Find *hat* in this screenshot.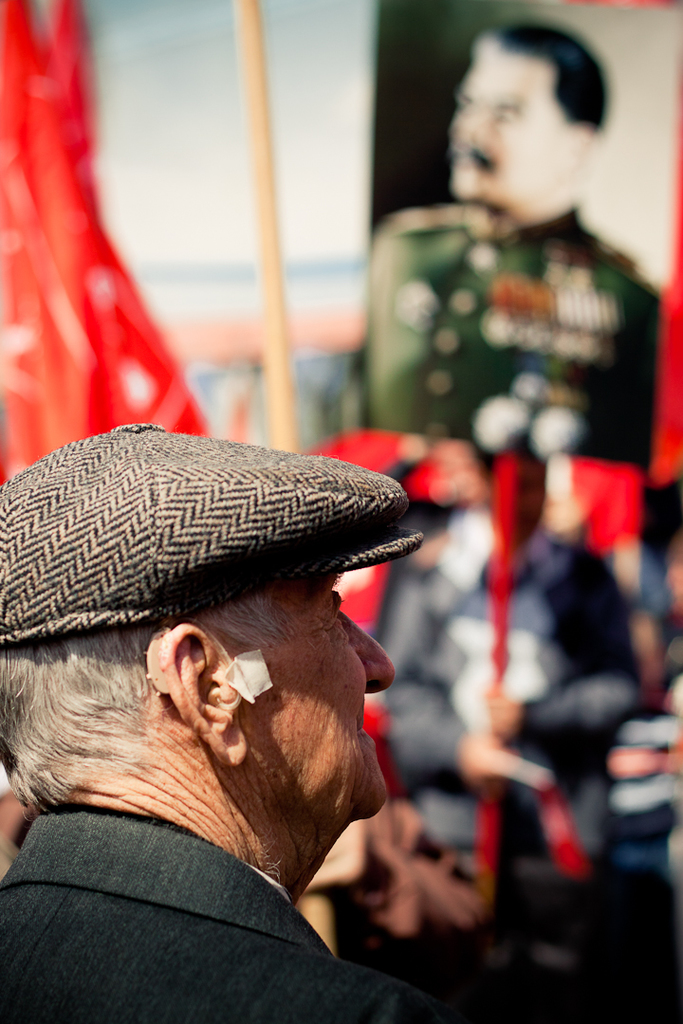
The bounding box for *hat* is locate(0, 419, 426, 649).
